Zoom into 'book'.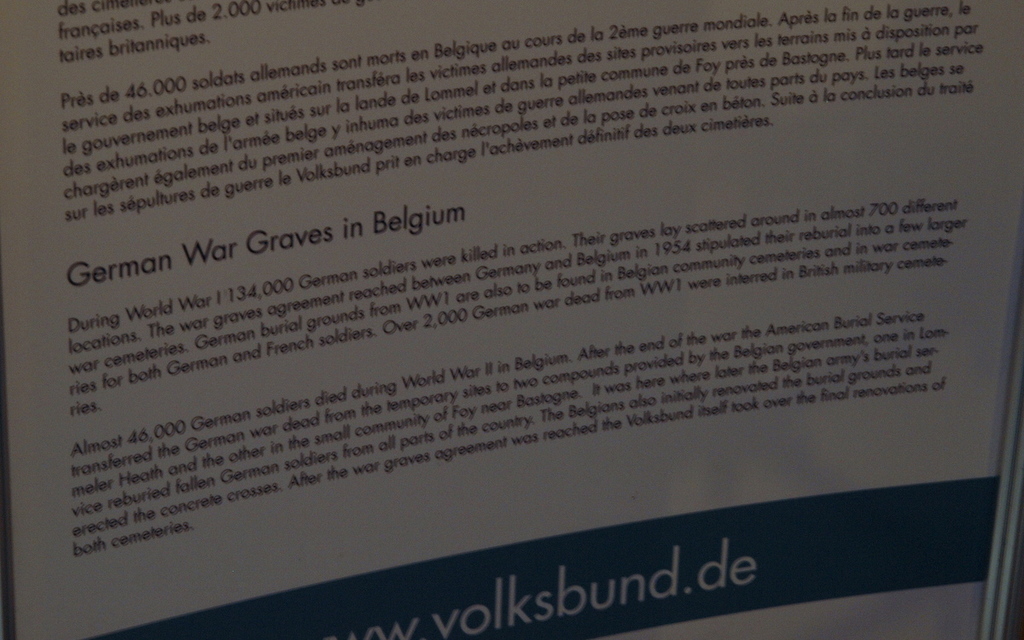
Zoom target: 13 23 1005 639.
